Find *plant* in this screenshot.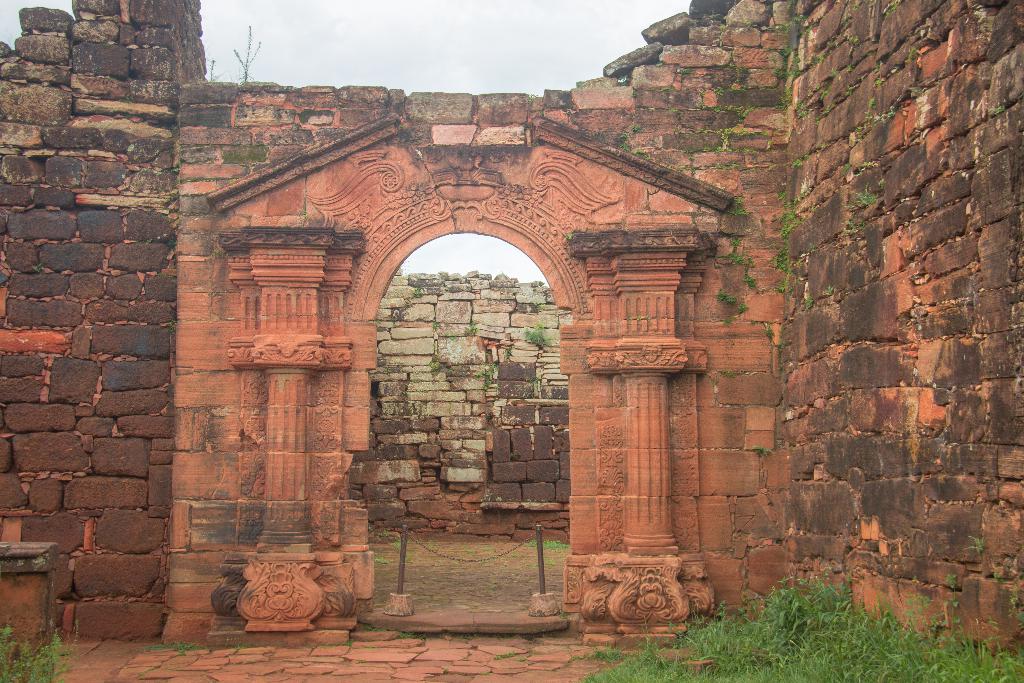
The bounding box for *plant* is x1=377 y1=526 x2=388 y2=536.
